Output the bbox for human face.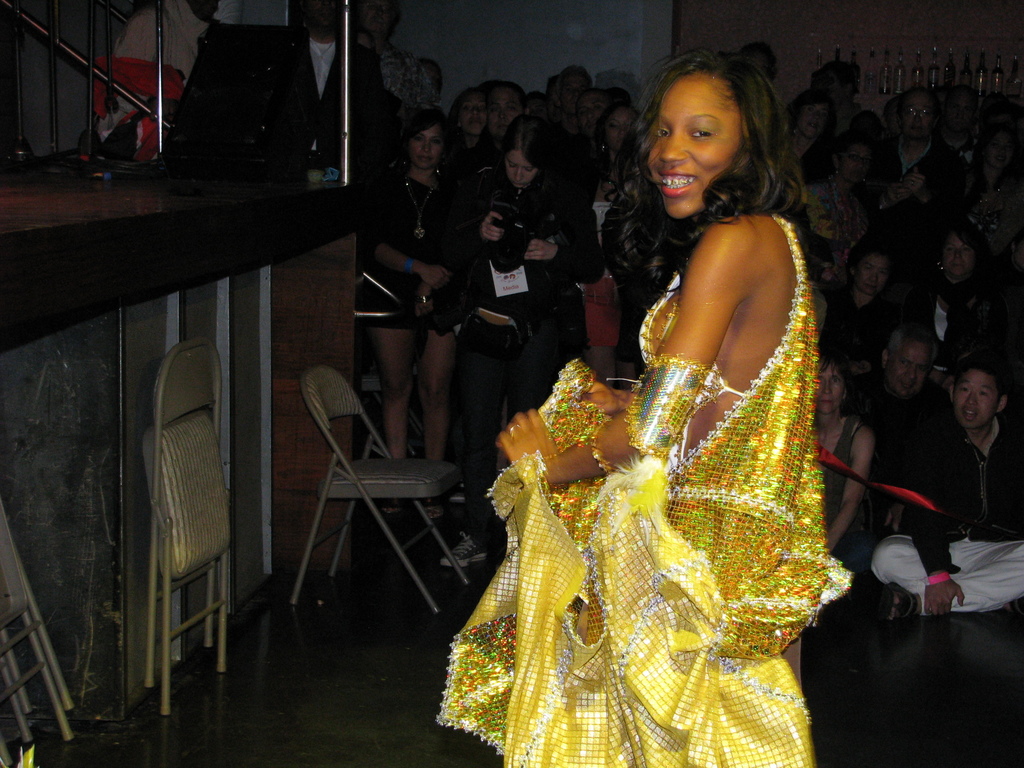
crop(840, 145, 869, 182).
